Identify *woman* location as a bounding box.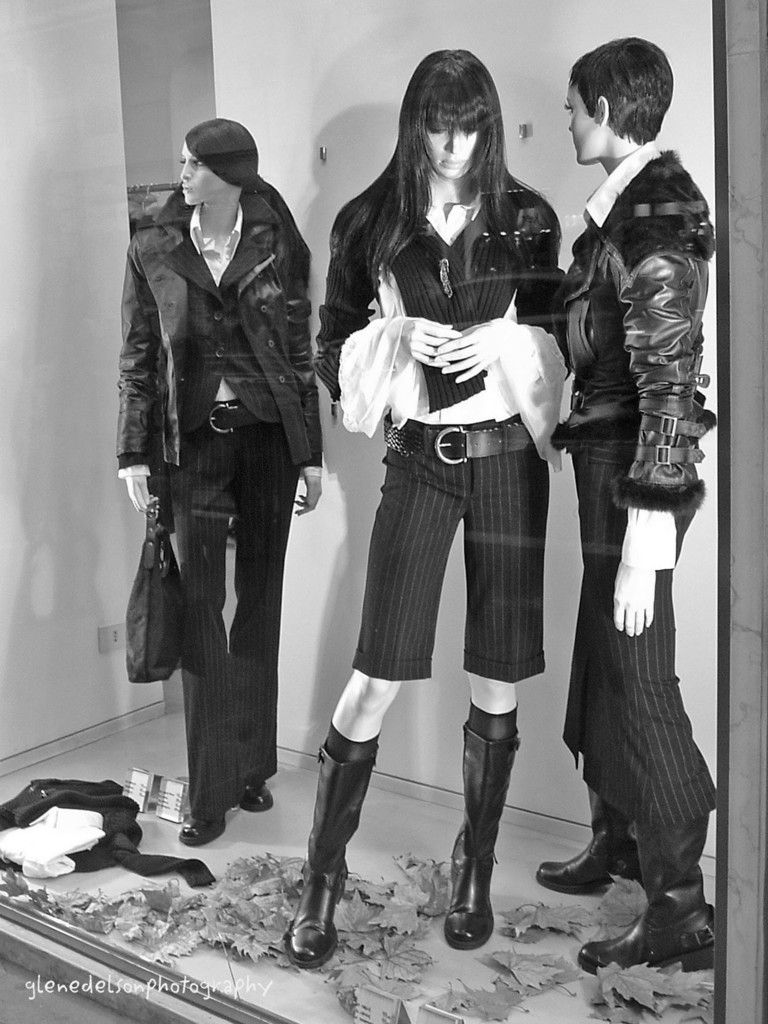
112,118,325,848.
